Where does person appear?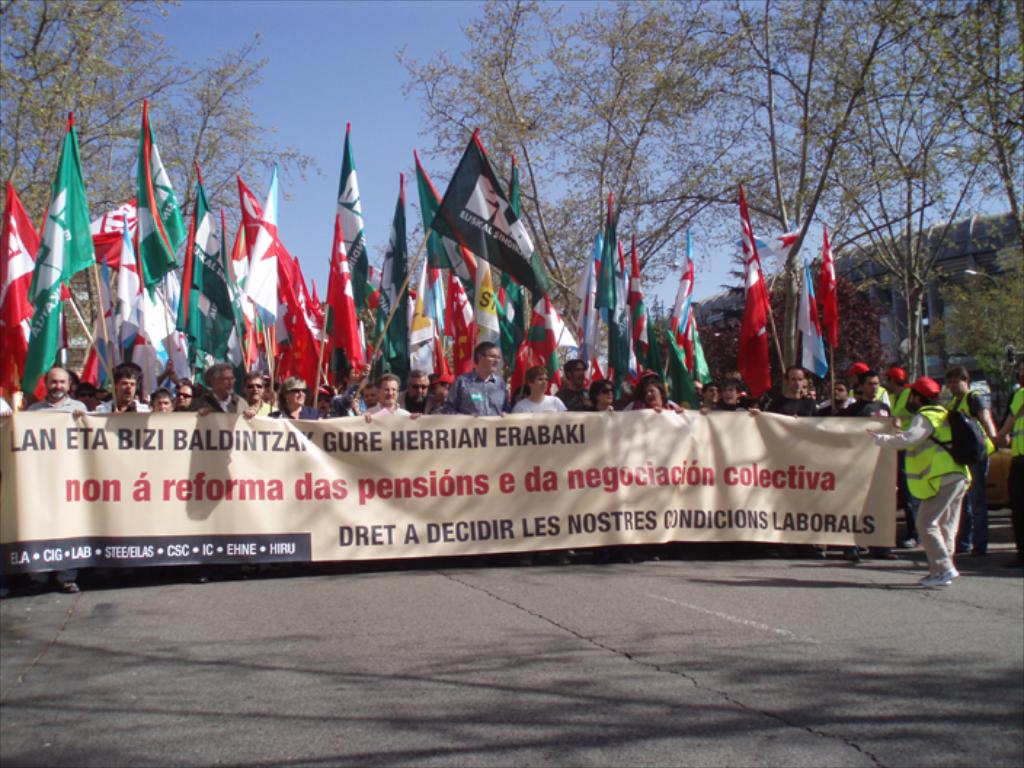
Appears at 396, 367, 433, 416.
